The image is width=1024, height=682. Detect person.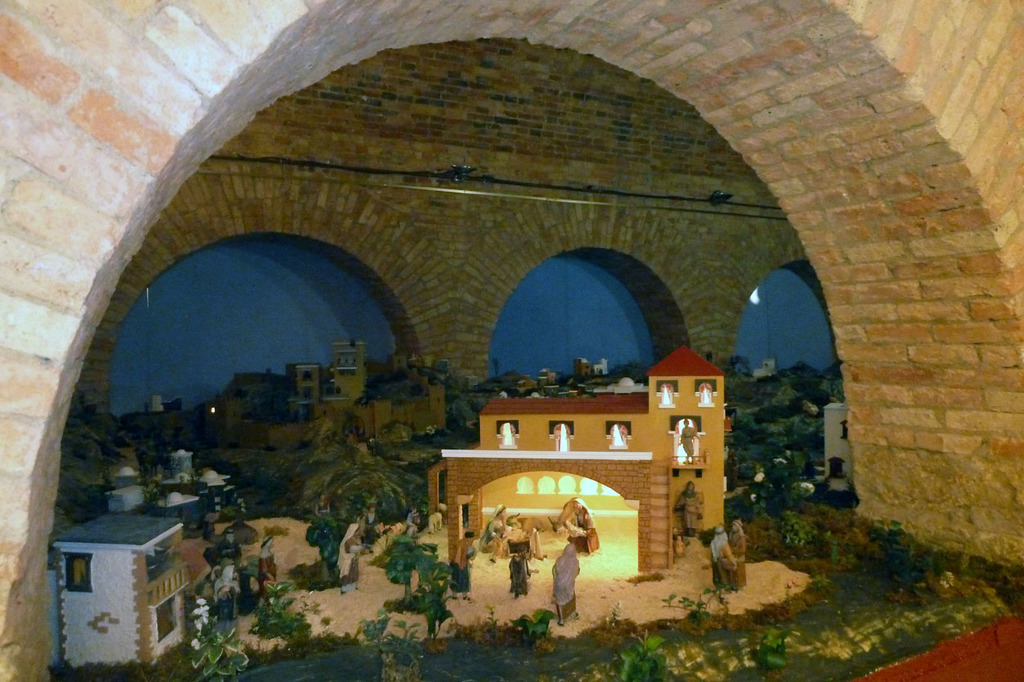
Detection: bbox=(729, 520, 750, 587).
